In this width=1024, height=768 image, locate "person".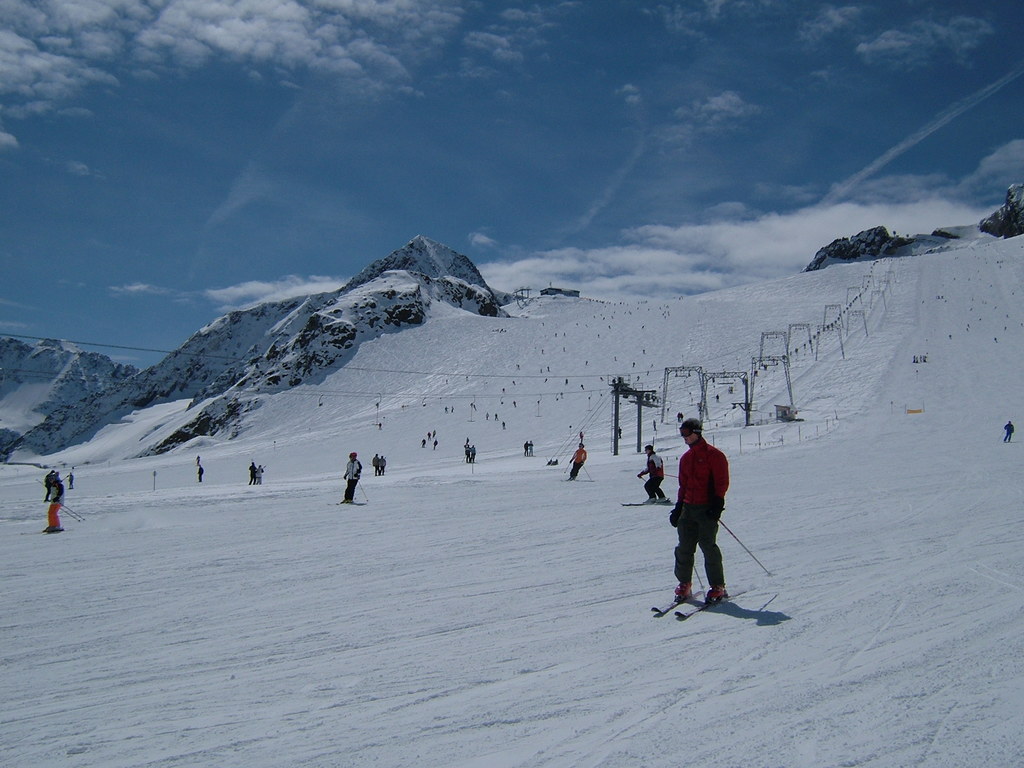
Bounding box: [x1=638, y1=444, x2=671, y2=504].
